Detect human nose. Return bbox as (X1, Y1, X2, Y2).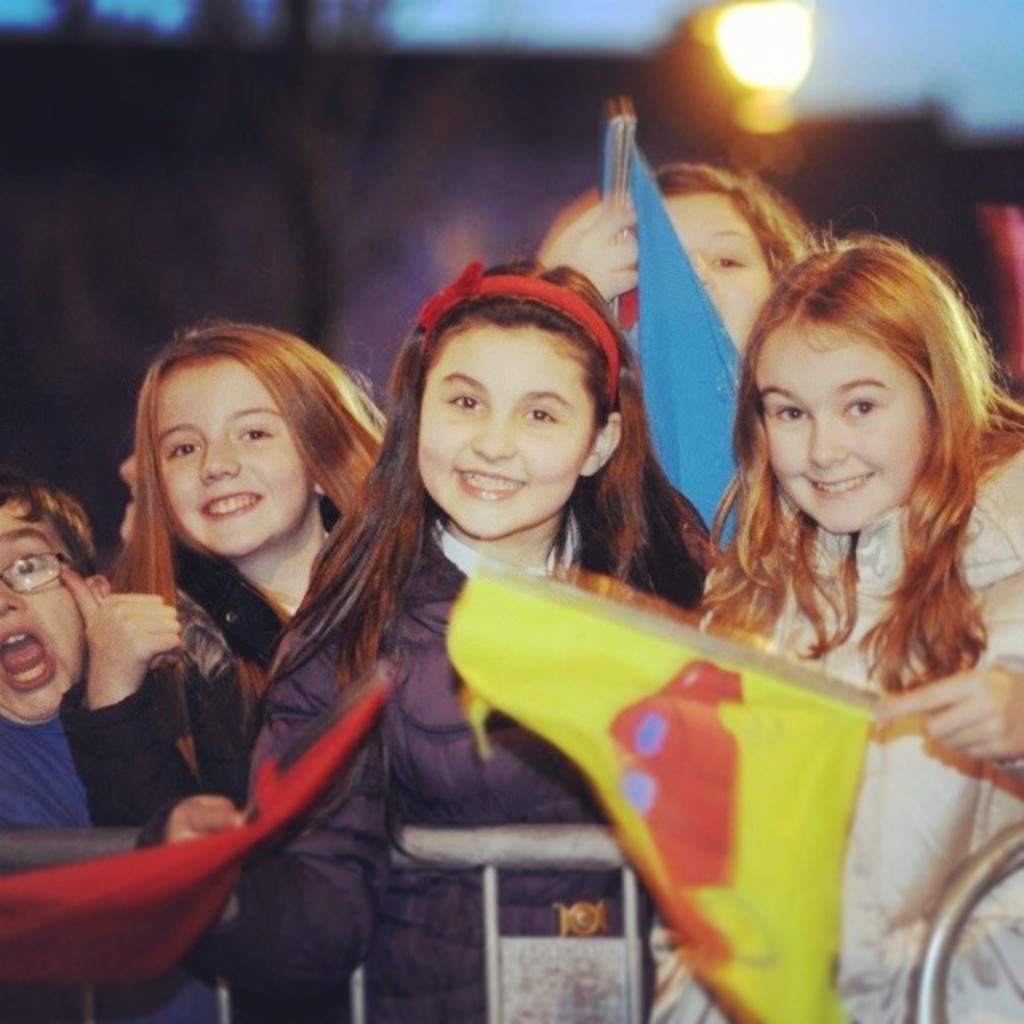
(806, 413, 845, 469).
